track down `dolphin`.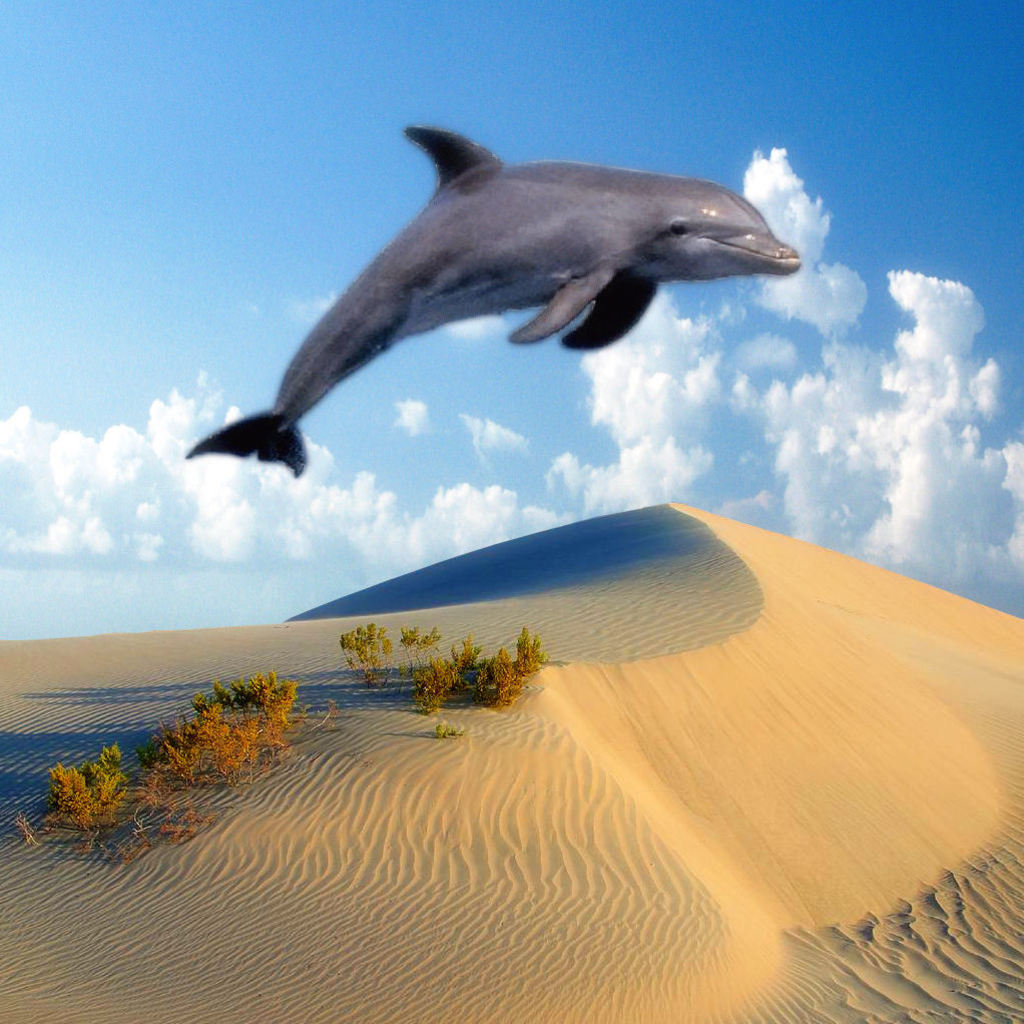
Tracked to (184,113,805,480).
